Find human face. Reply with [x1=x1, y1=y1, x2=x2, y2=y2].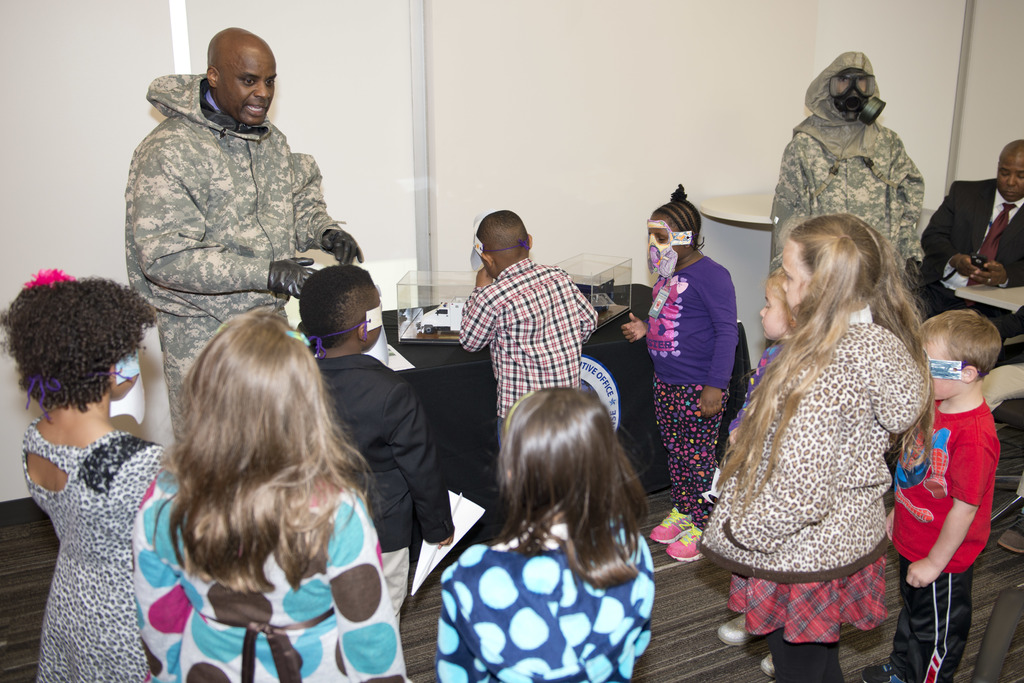
[x1=778, y1=242, x2=810, y2=297].
